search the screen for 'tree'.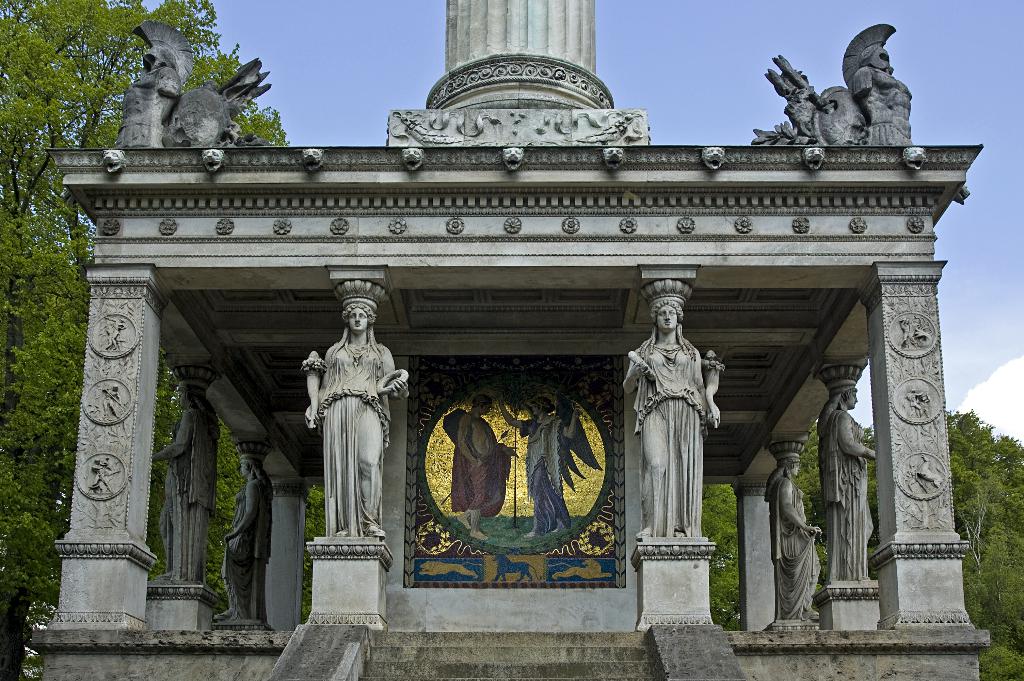
Found at box(951, 408, 1023, 577).
